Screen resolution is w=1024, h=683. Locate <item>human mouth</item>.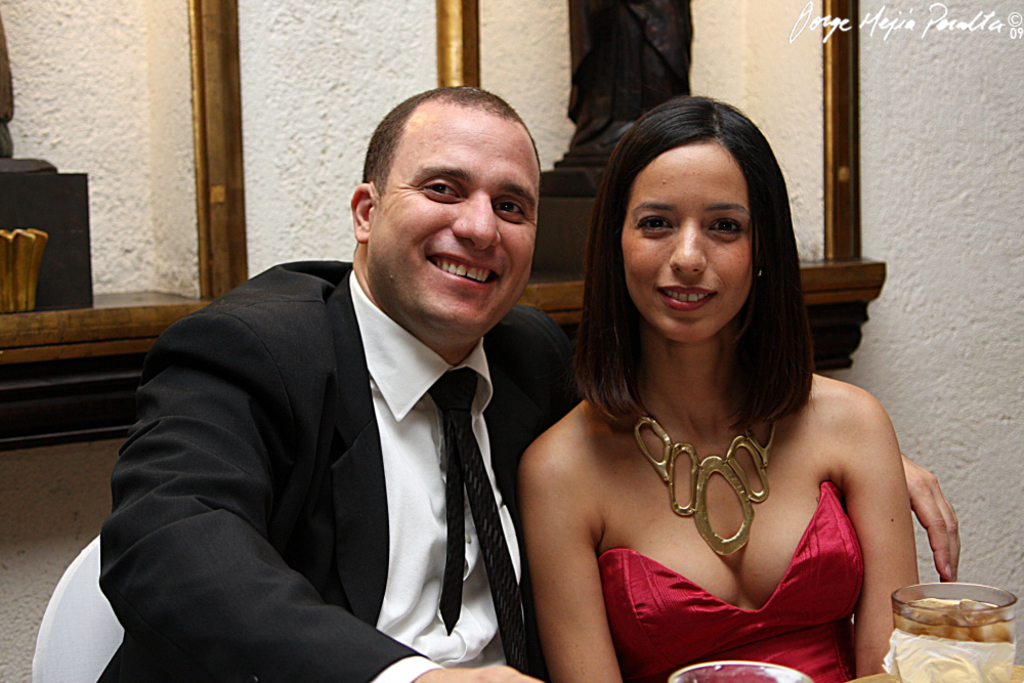
[x1=653, y1=287, x2=713, y2=308].
